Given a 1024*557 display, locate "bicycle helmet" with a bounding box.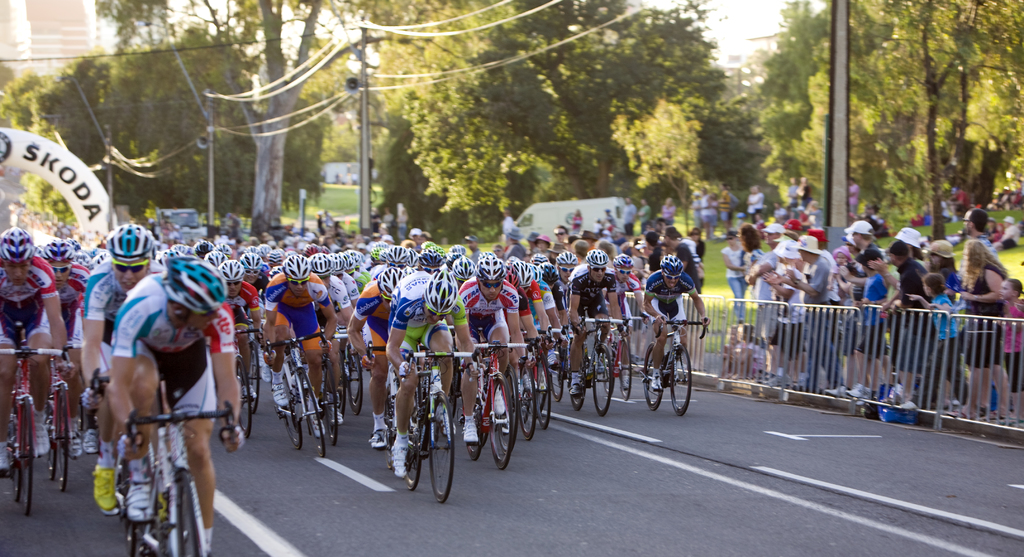
Located: box(477, 250, 496, 255).
